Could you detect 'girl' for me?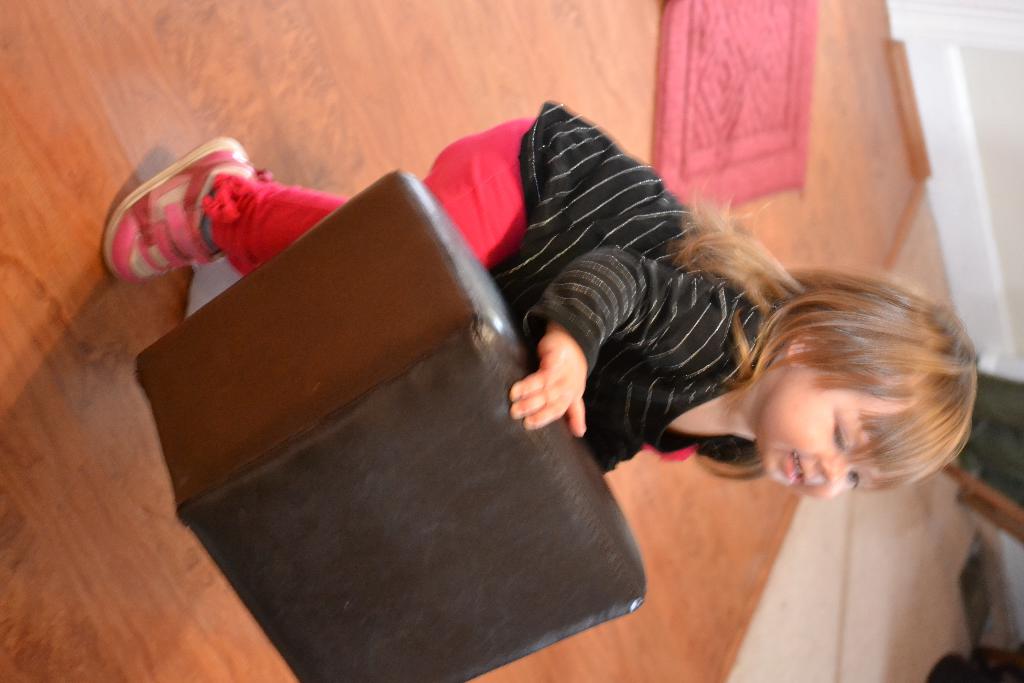
Detection result: <box>99,99,981,506</box>.
